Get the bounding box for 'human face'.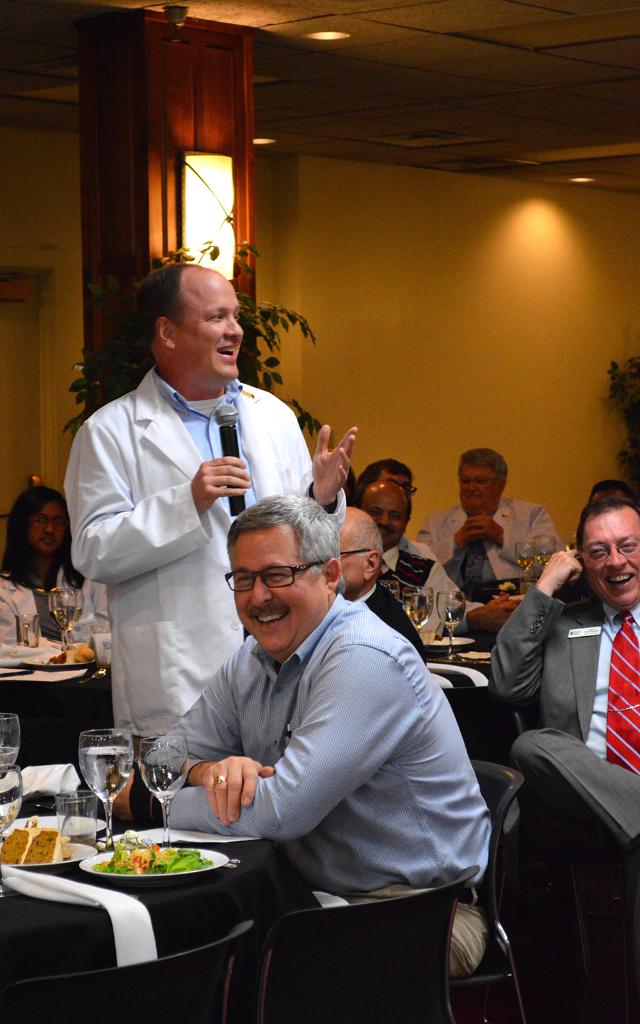
region(380, 468, 415, 486).
